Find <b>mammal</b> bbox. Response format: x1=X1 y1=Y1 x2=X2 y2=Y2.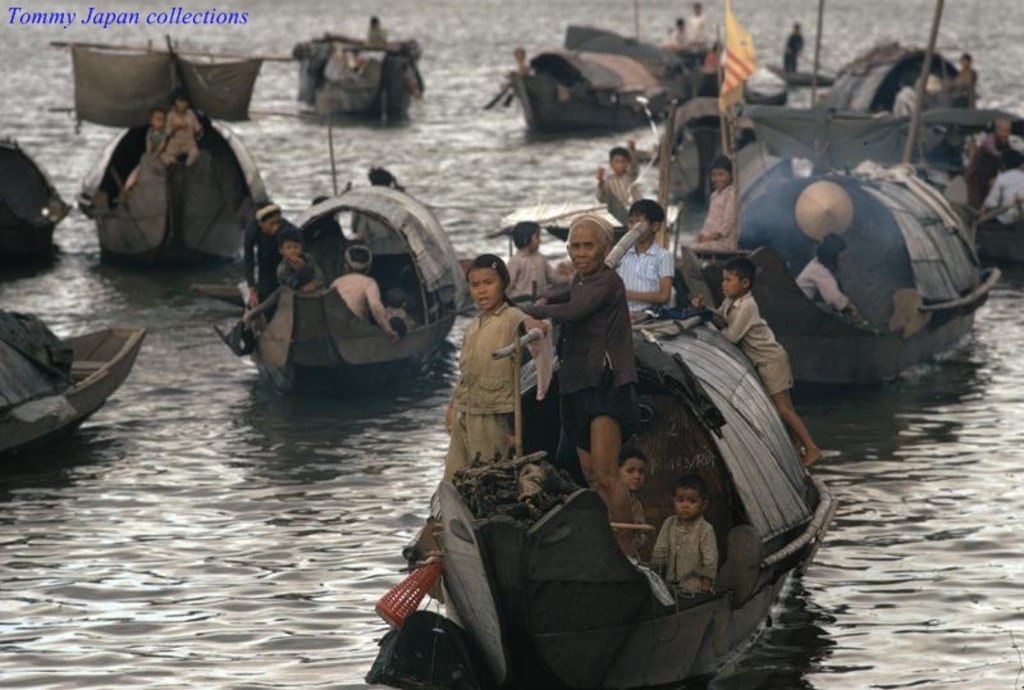
x1=163 y1=90 x2=204 y2=170.
